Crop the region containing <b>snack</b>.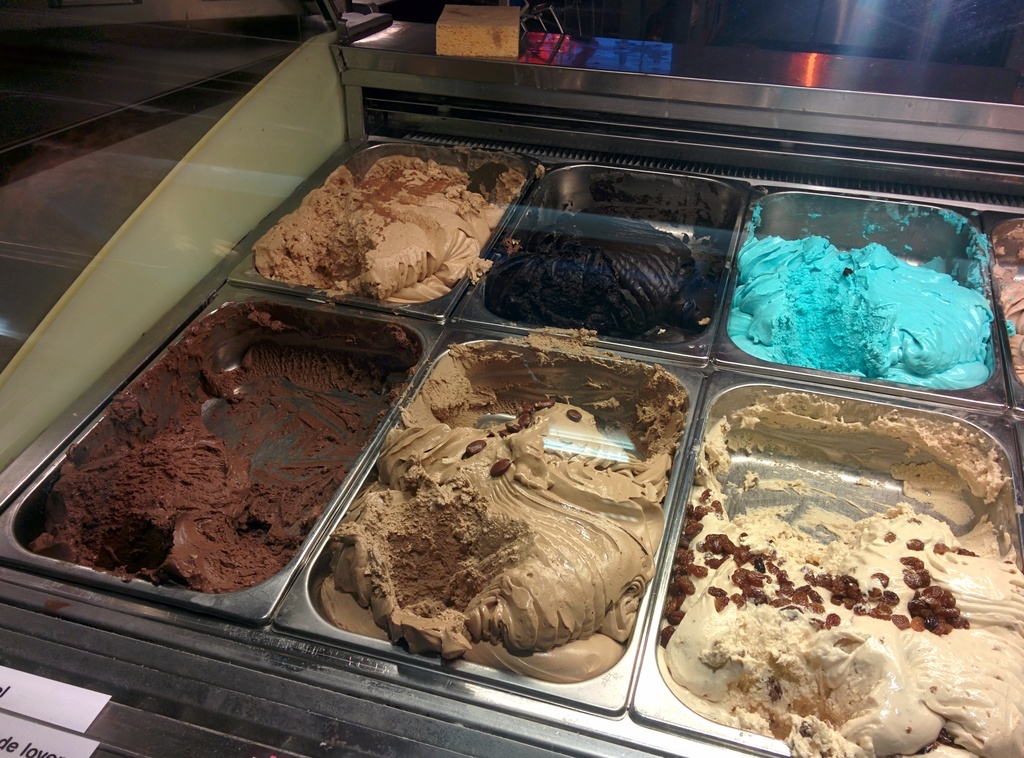
Crop region: left=40, top=302, right=351, bottom=587.
